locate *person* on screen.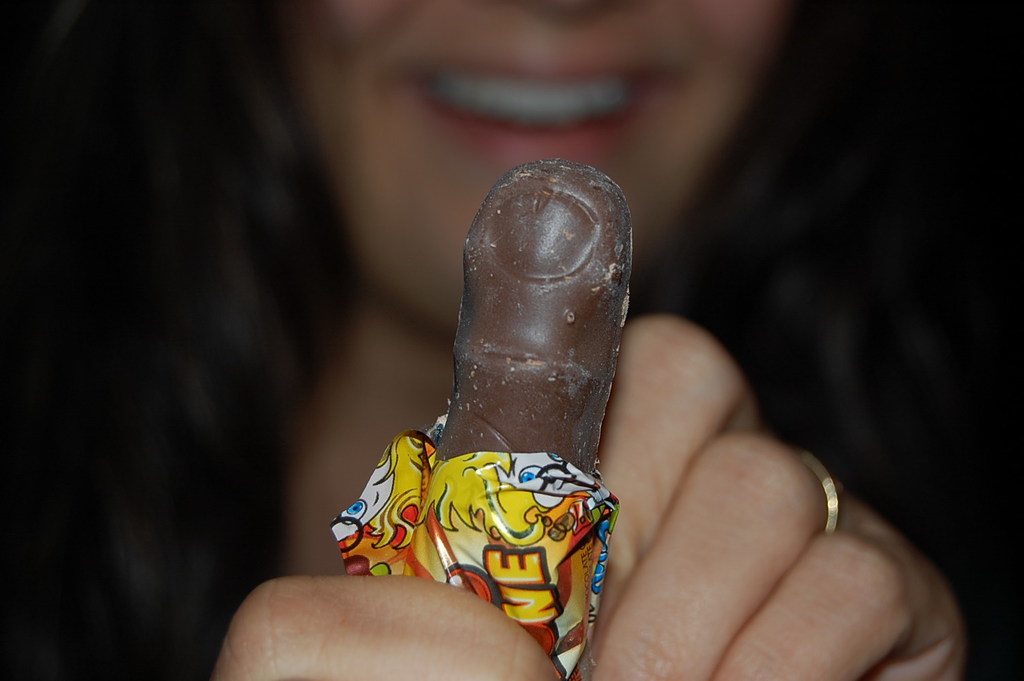
On screen at x1=0 y1=0 x2=972 y2=680.
